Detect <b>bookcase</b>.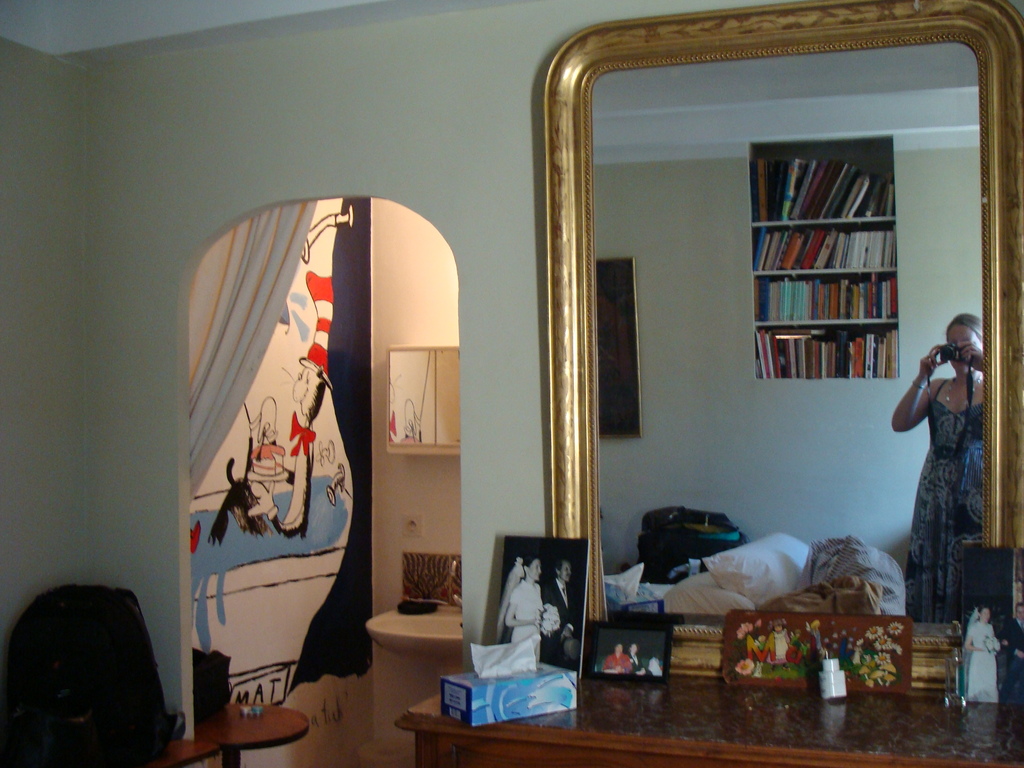
Detected at (x1=751, y1=131, x2=899, y2=380).
